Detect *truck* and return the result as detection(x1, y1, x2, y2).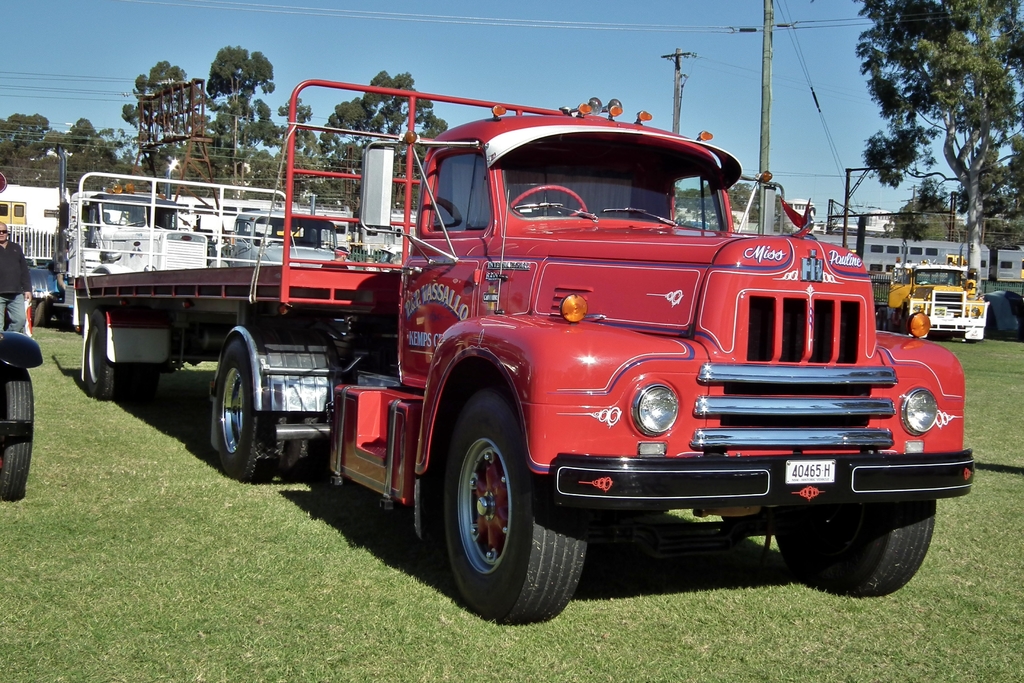
detection(84, 81, 958, 606).
